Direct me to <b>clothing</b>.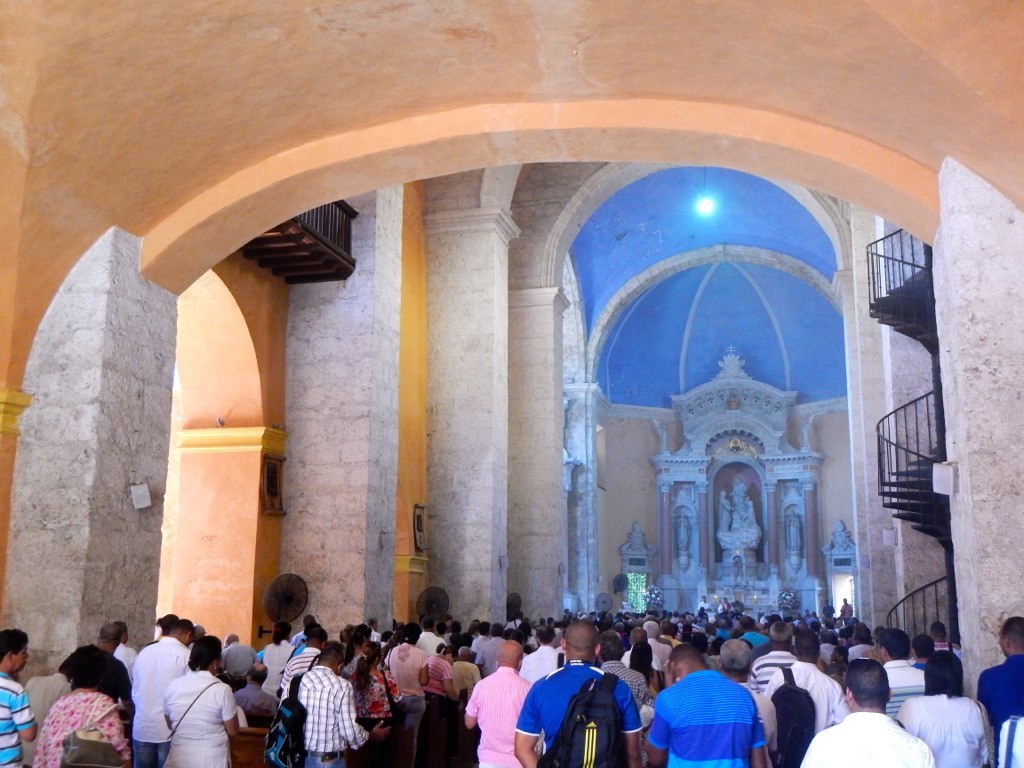
Direction: <bbox>380, 634, 427, 766</bbox>.
